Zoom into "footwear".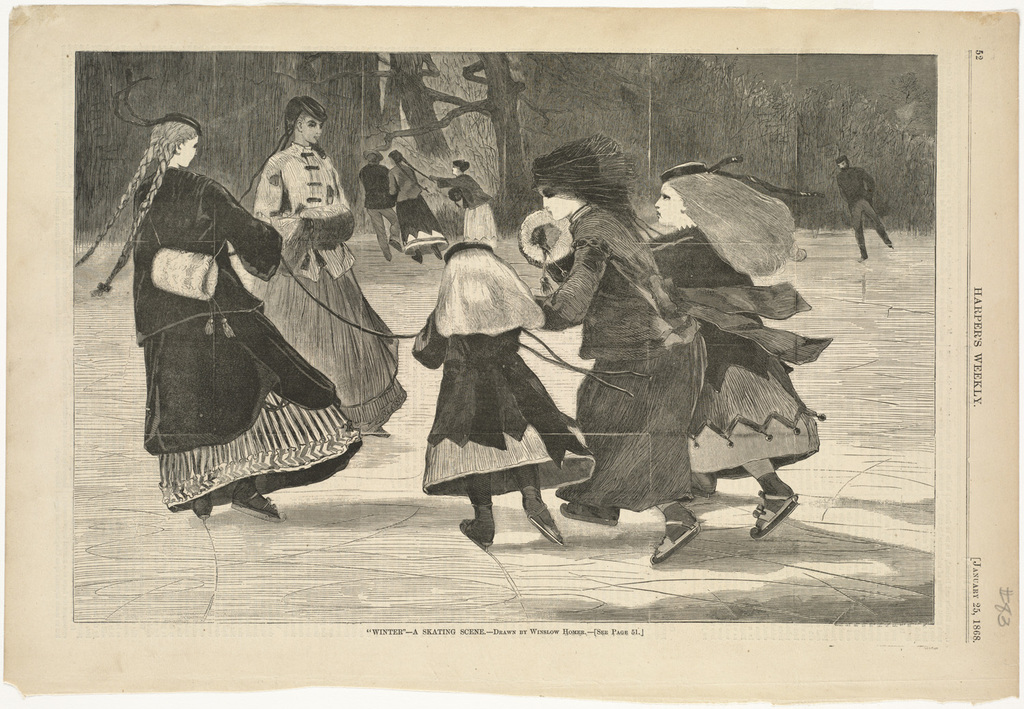
Zoom target: bbox=[383, 247, 391, 261].
